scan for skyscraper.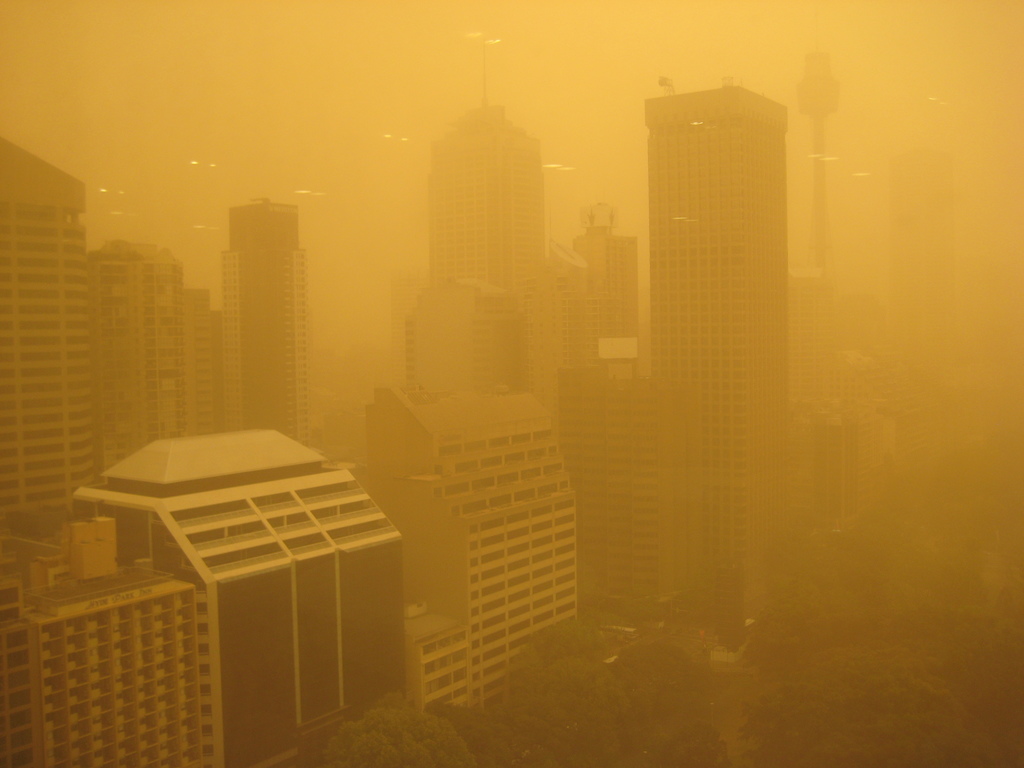
Scan result: bbox(211, 191, 307, 445).
